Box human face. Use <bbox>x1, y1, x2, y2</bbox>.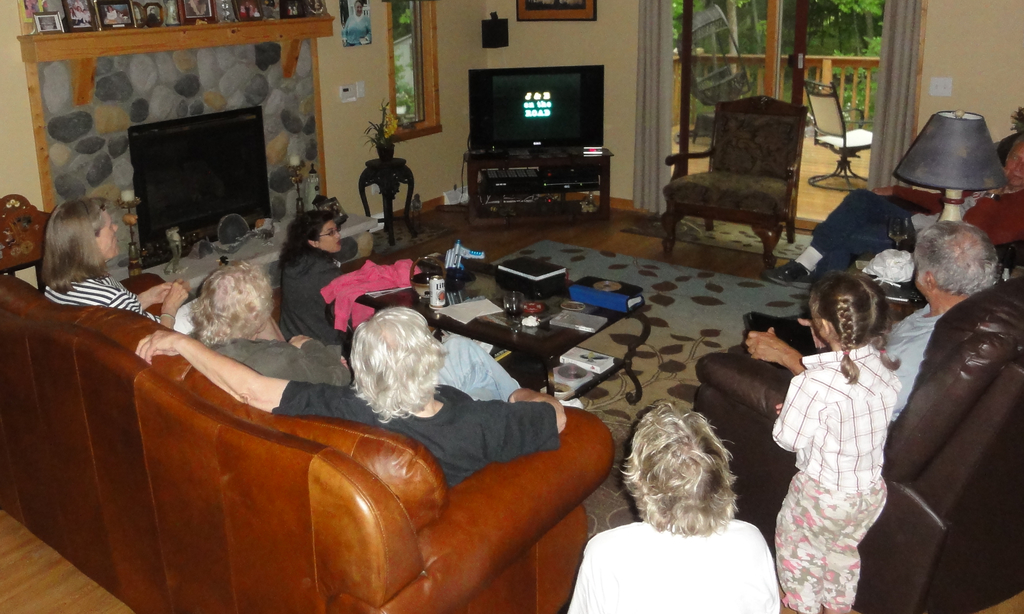
<bbox>320, 223, 337, 249</bbox>.
